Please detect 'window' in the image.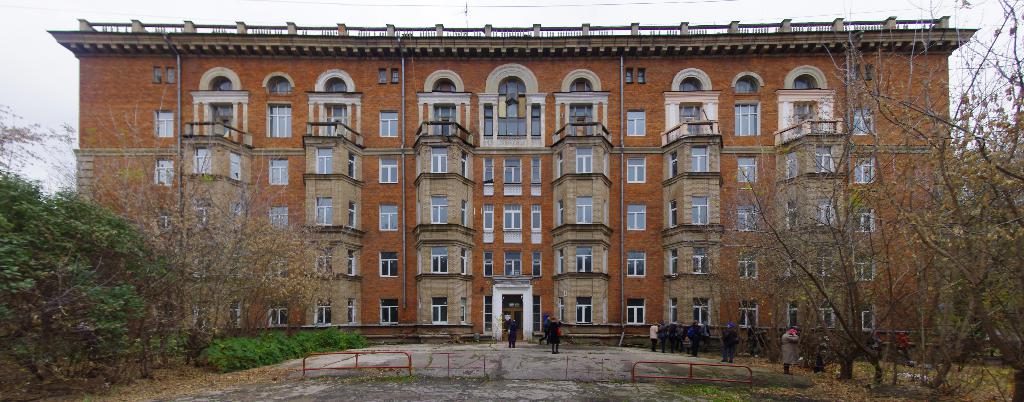
{"left": 319, "top": 197, "right": 333, "bottom": 226}.
